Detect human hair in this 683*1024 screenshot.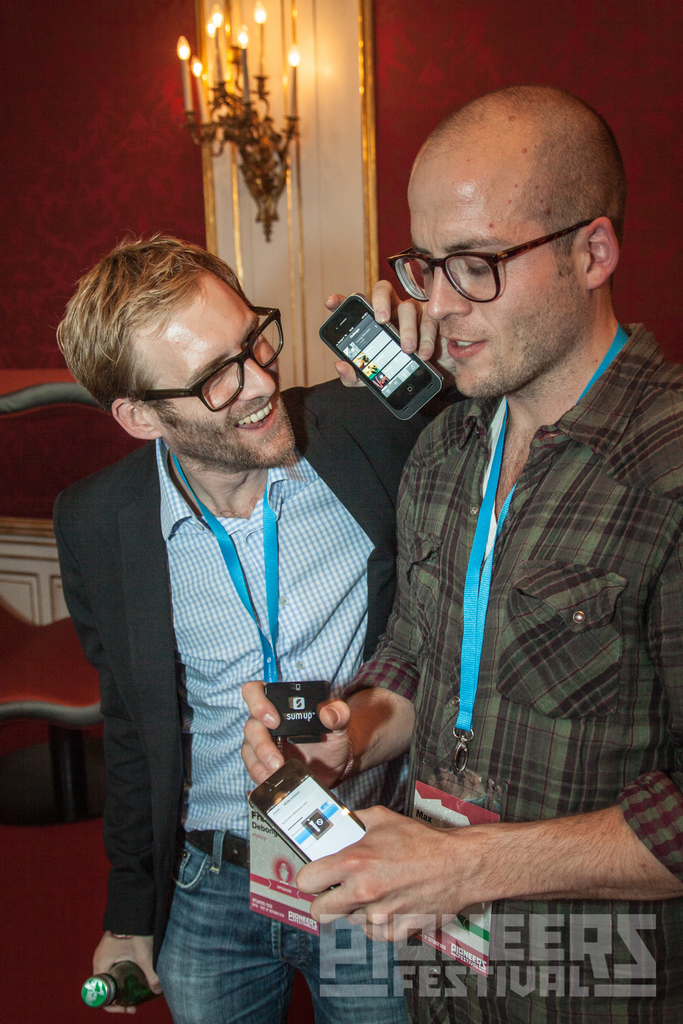
Detection: [x1=70, y1=222, x2=276, y2=424].
